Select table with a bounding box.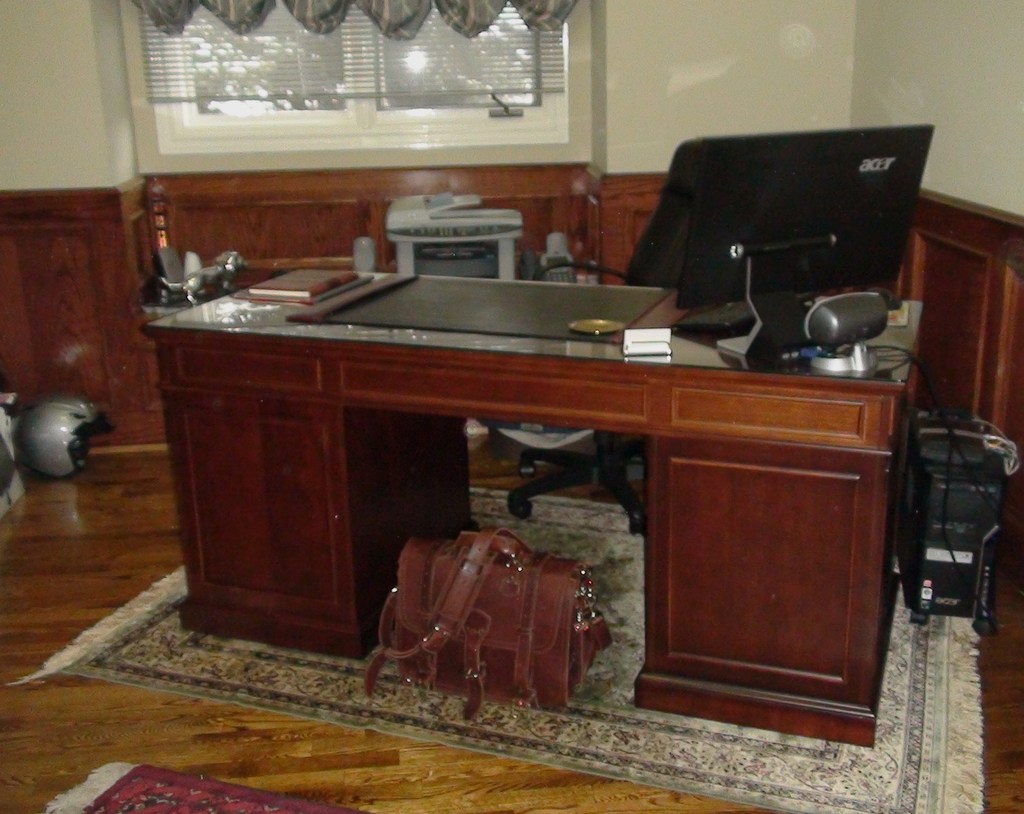
left=105, top=298, right=951, bottom=731.
